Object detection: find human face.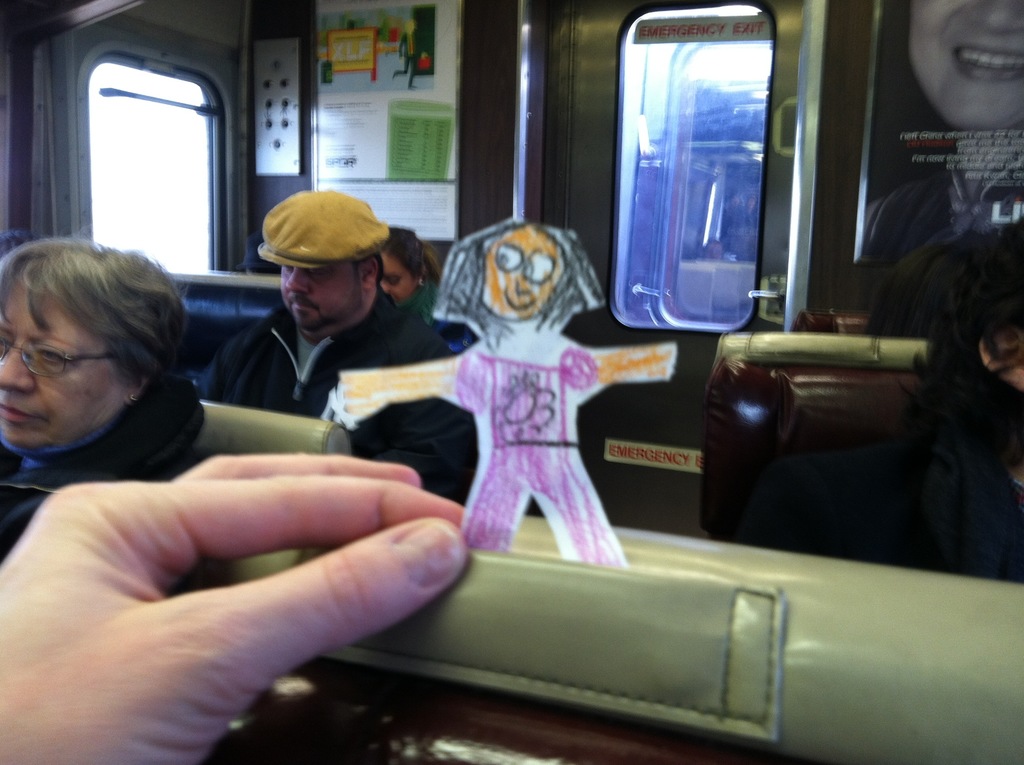
detection(378, 253, 419, 300).
